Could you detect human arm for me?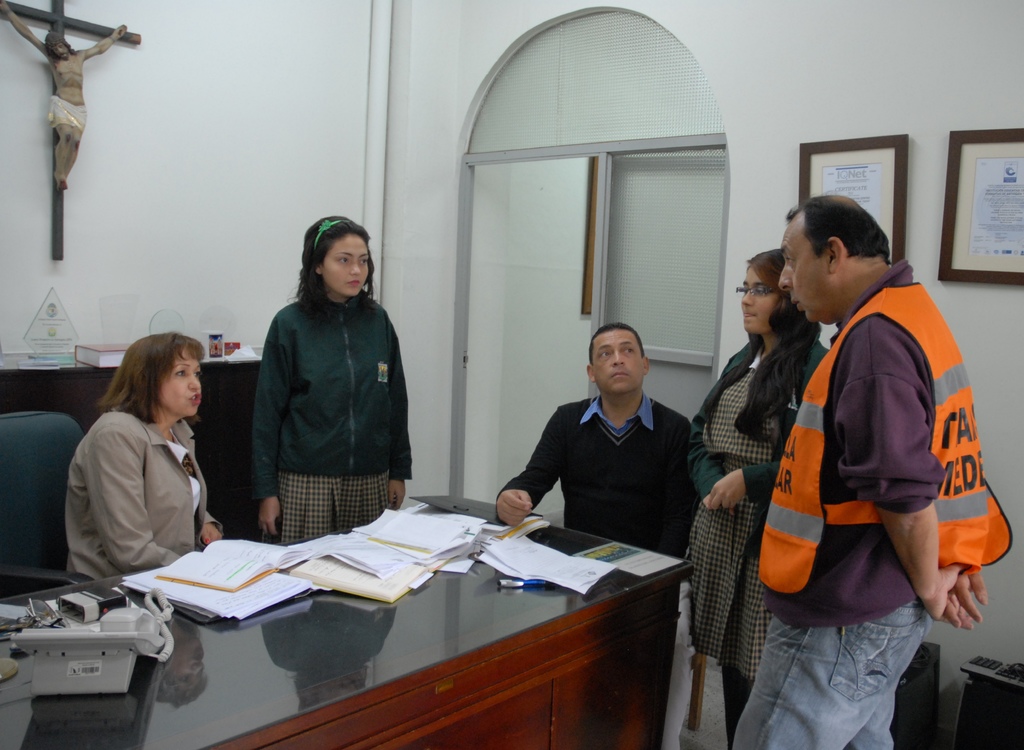
Detection result: bbox=[835, 323, 963, 624].
